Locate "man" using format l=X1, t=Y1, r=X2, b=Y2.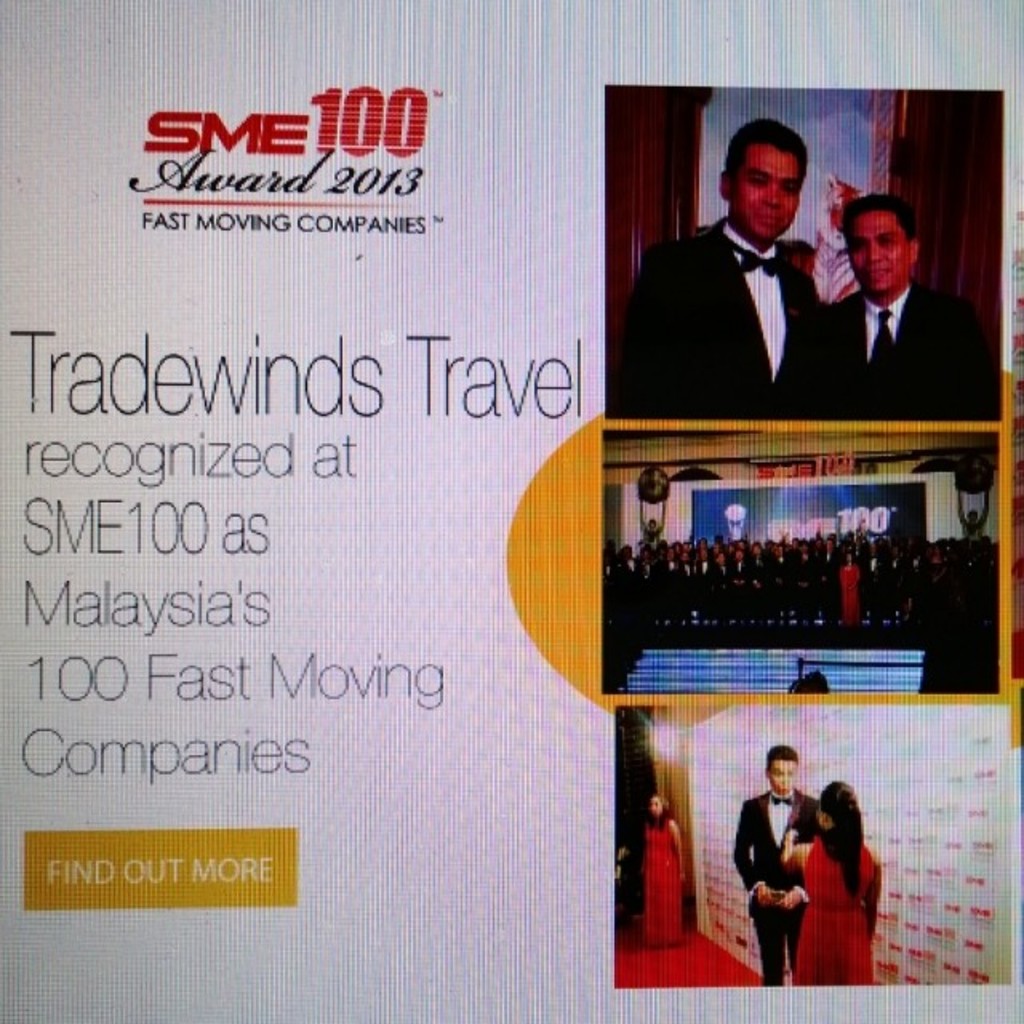
l=646, t=144, r=891, b=416.
